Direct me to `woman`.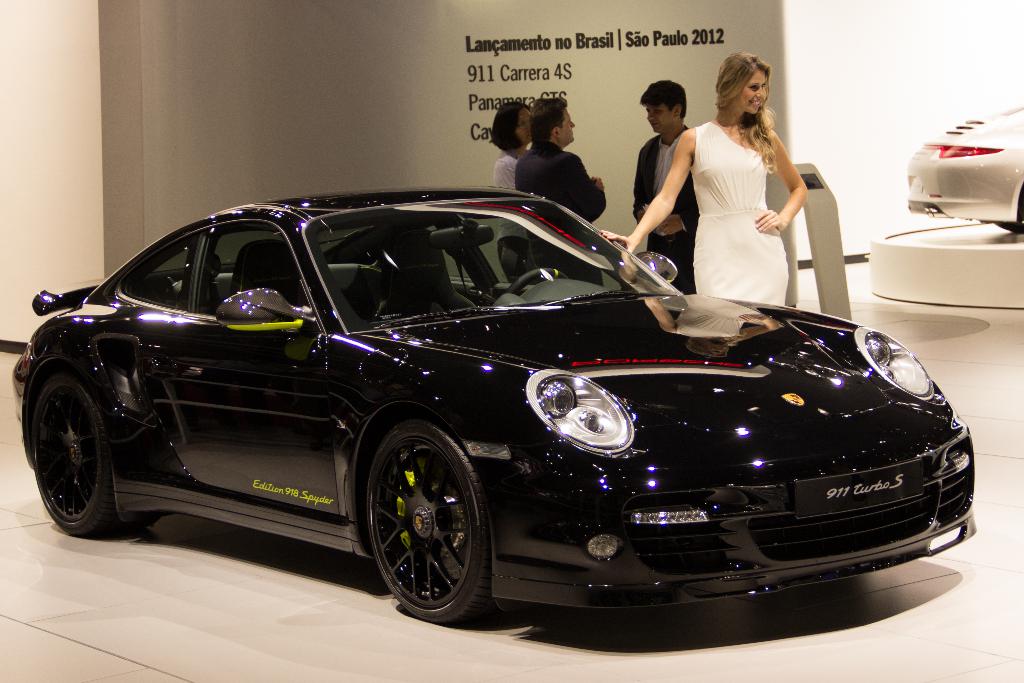
Direction: bbox(664, 60, 842, 324).
